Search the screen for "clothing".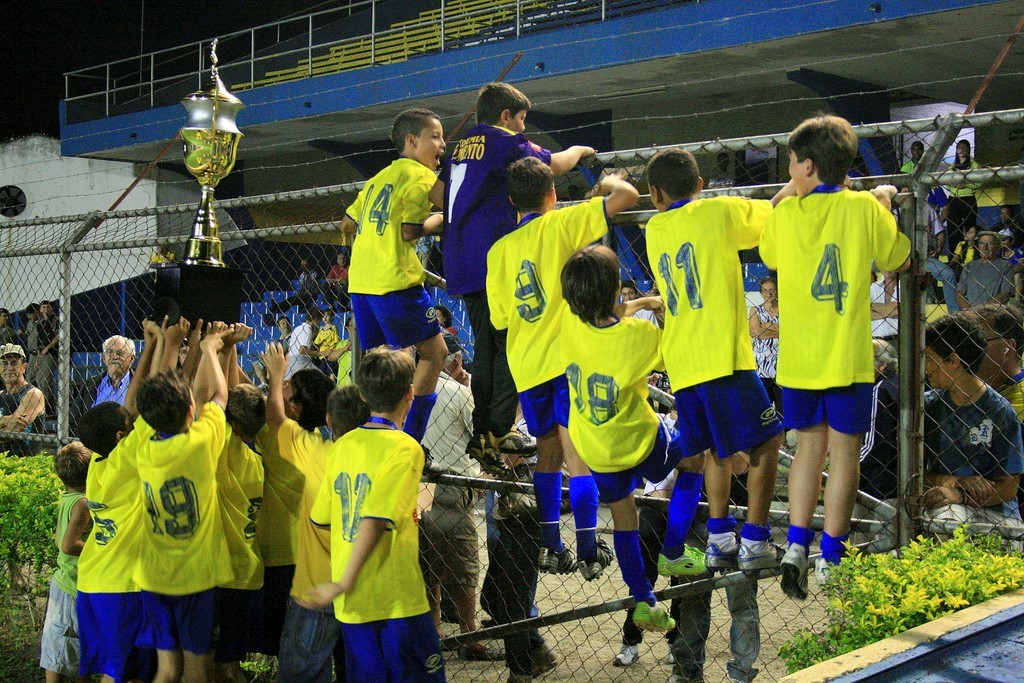
Found at BBox(887, 195, 959, 314).
